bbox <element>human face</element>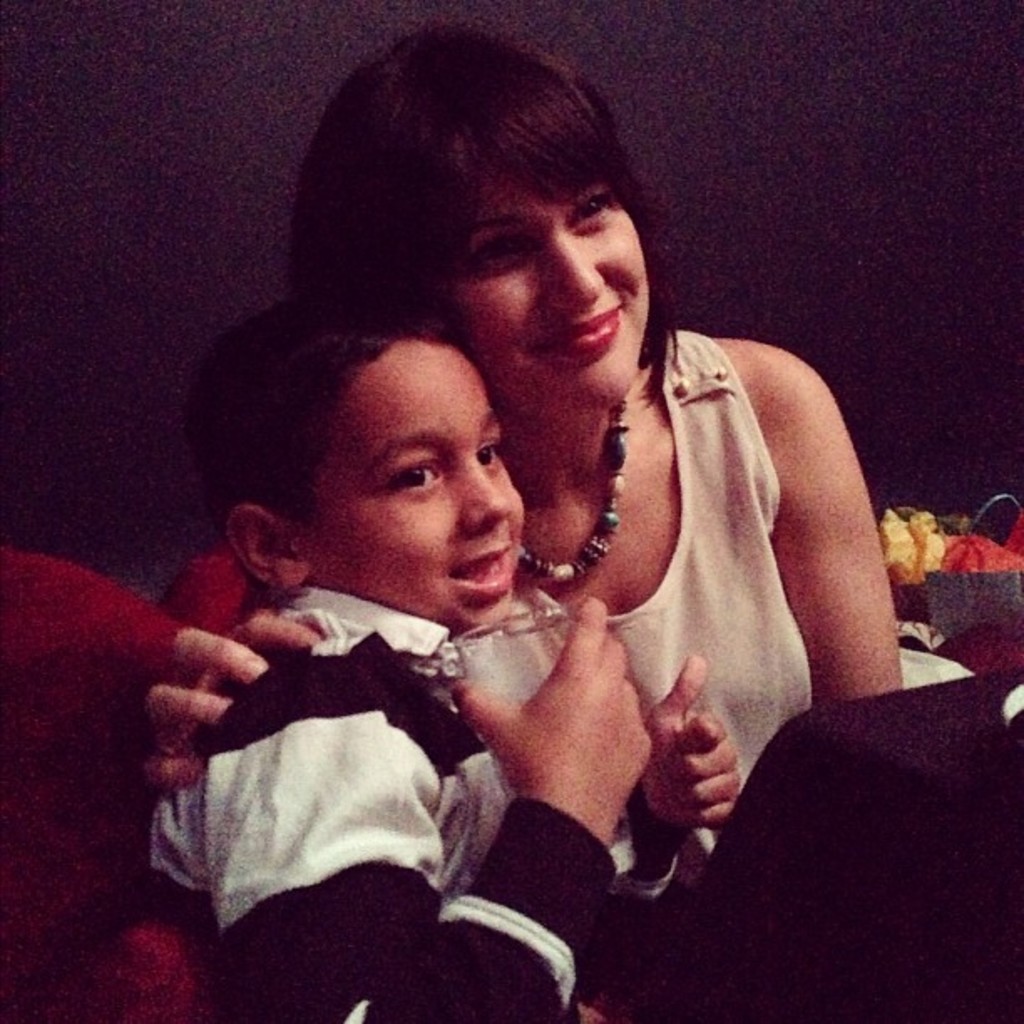
453 172 653 417
